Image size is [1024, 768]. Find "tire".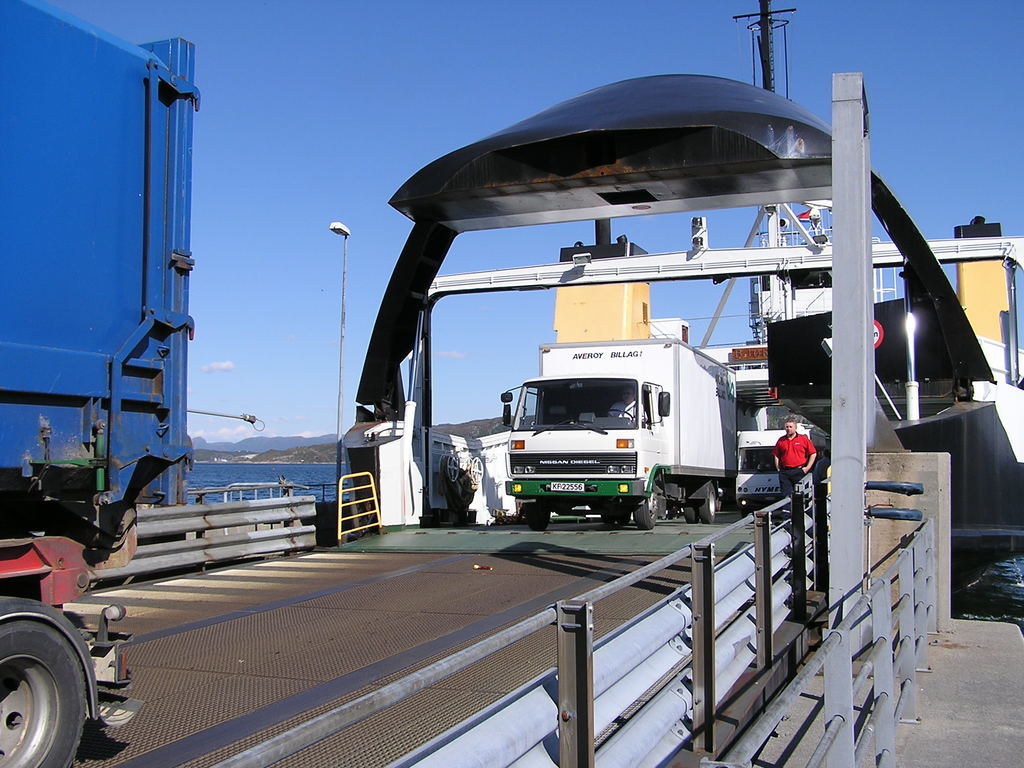
[x1=740, y1=508, x2=748, y2=520].
